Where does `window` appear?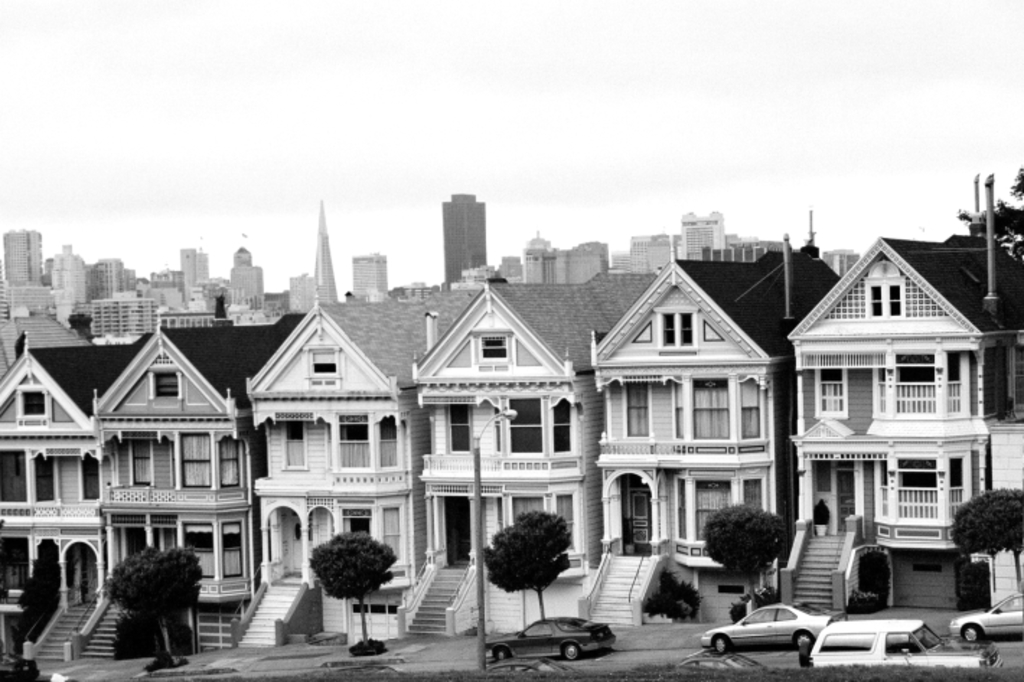
Appears at (549, 398, 577, 450).
